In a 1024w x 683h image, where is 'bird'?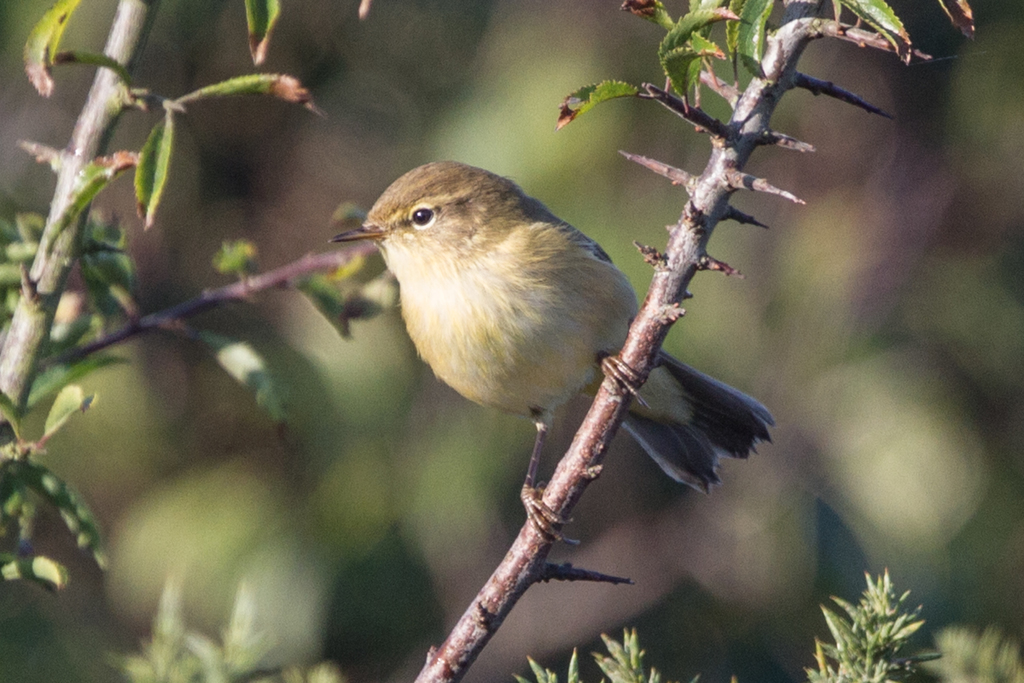
<bbox>332, 154, 780, 541</bbox>.
